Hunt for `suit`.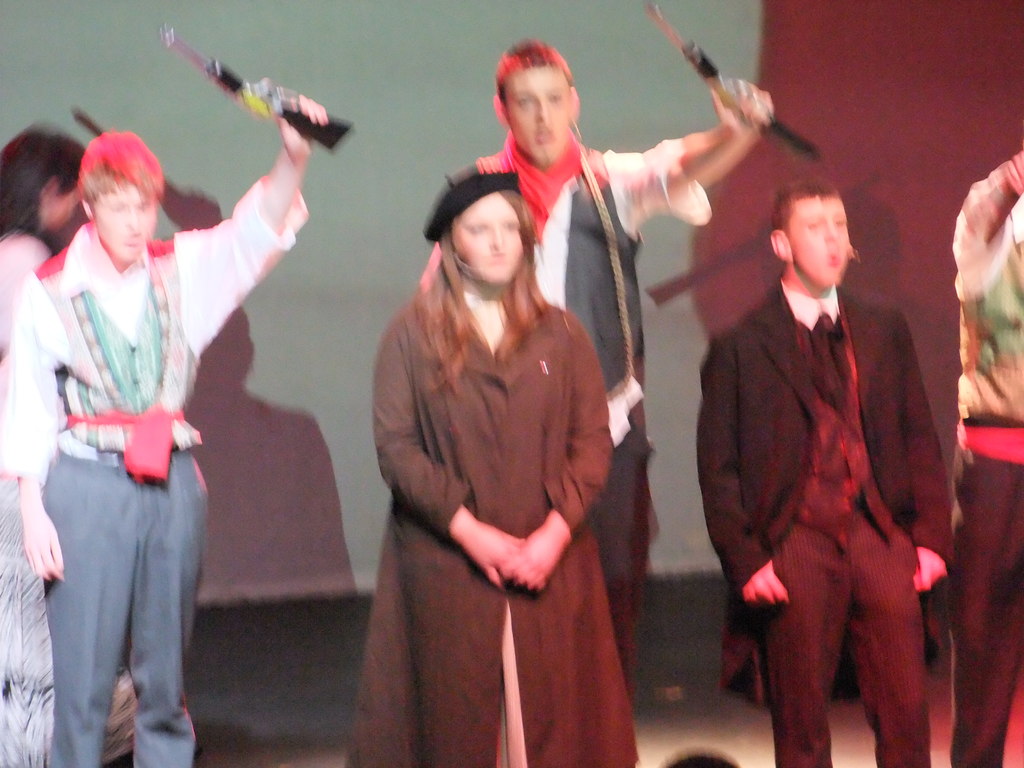
Hunted down at {"left": 697, "top": 287, "right": 952, "bottom": 767}.
